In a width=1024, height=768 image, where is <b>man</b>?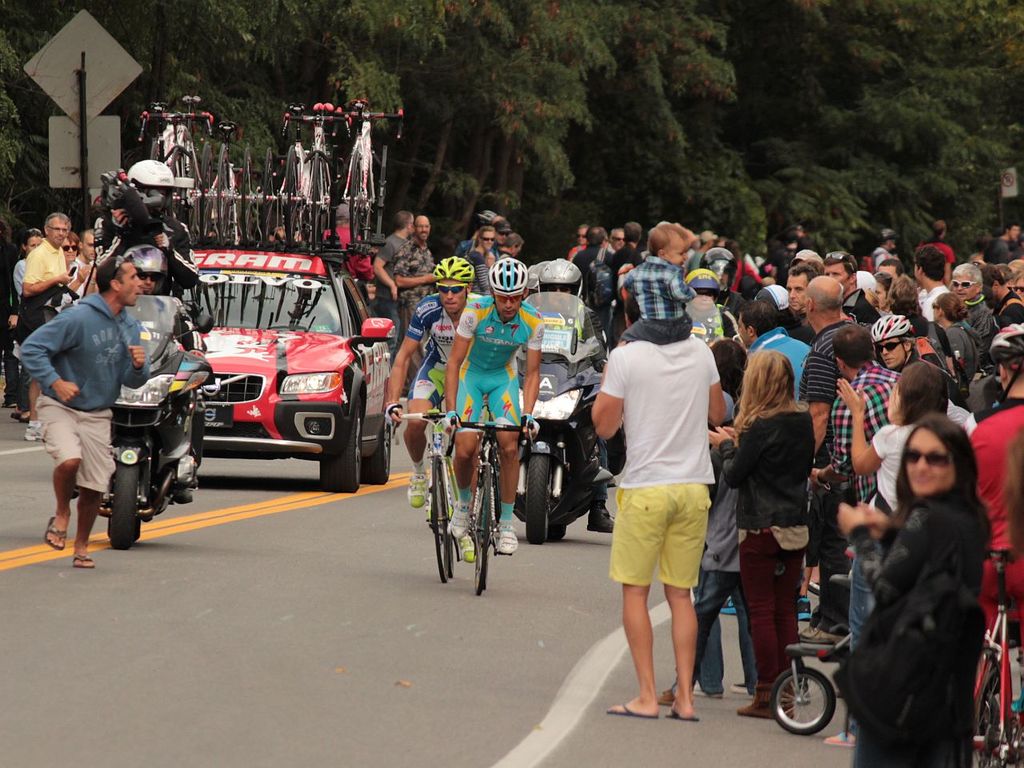
region(996, 218, 1023, 253).
